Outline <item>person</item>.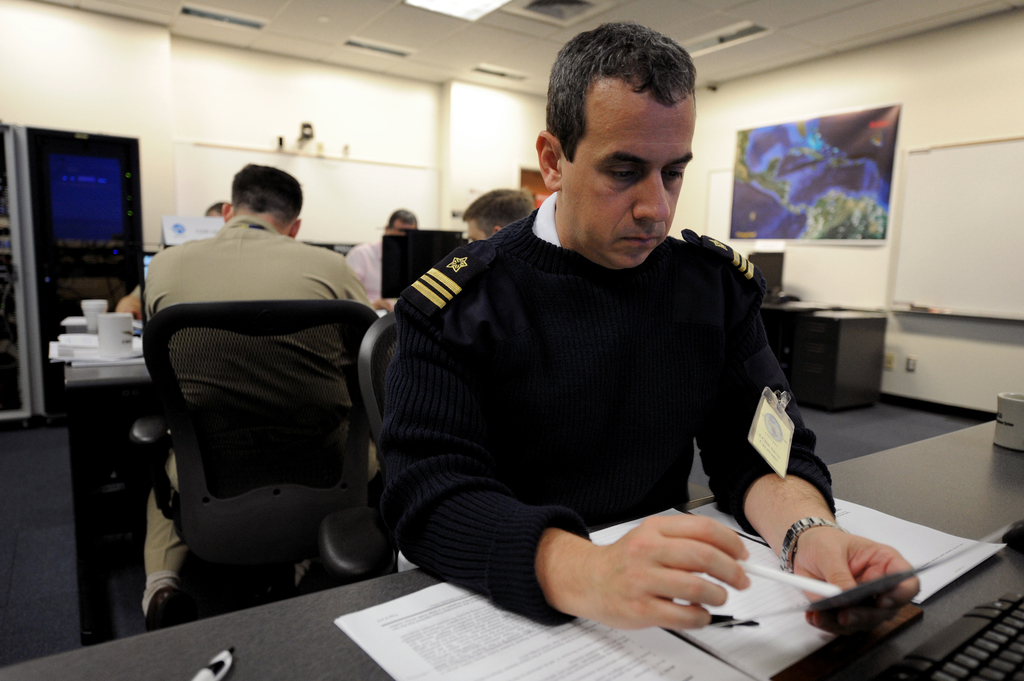
Outline: 138,157,378,627.
